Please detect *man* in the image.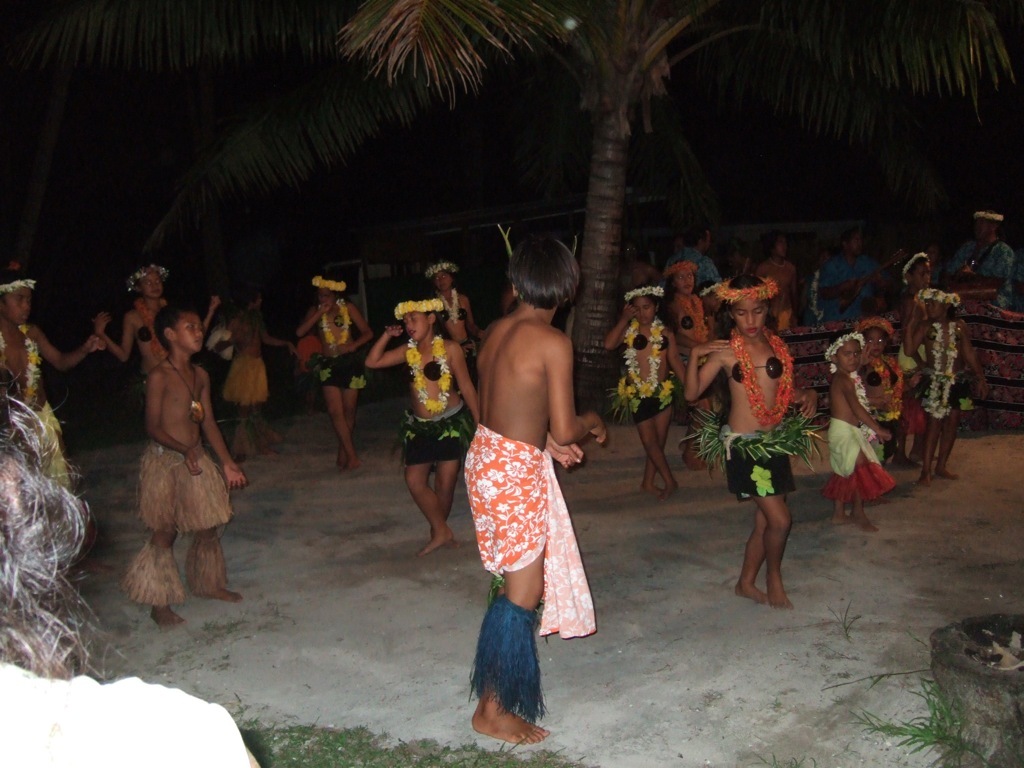
[0,367,257,766].
